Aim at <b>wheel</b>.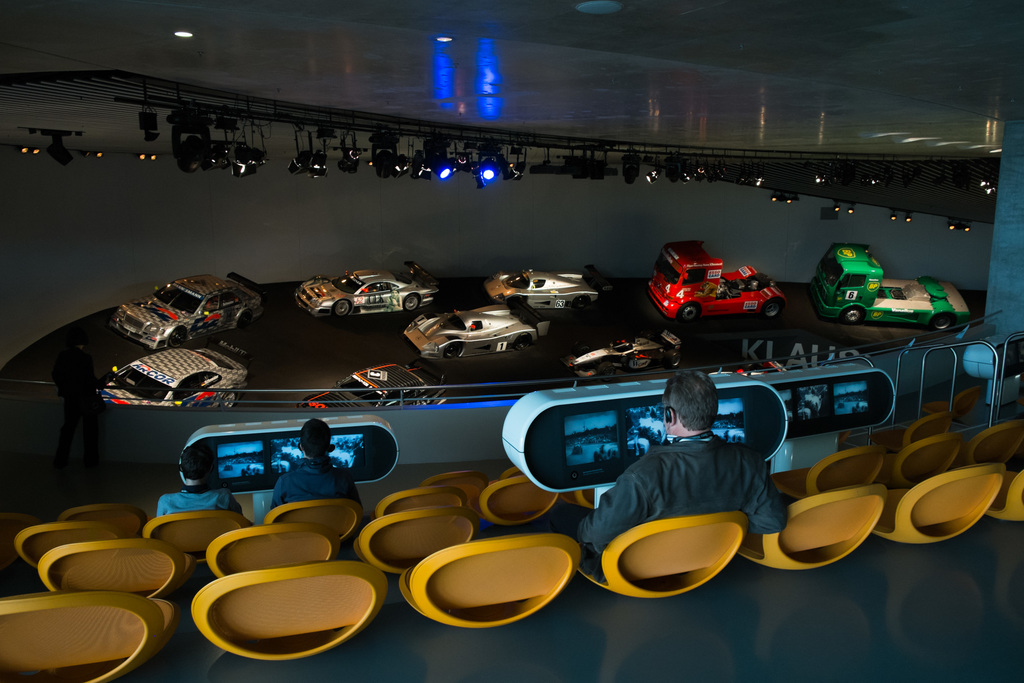
Aimed at 445/340/461/358.
